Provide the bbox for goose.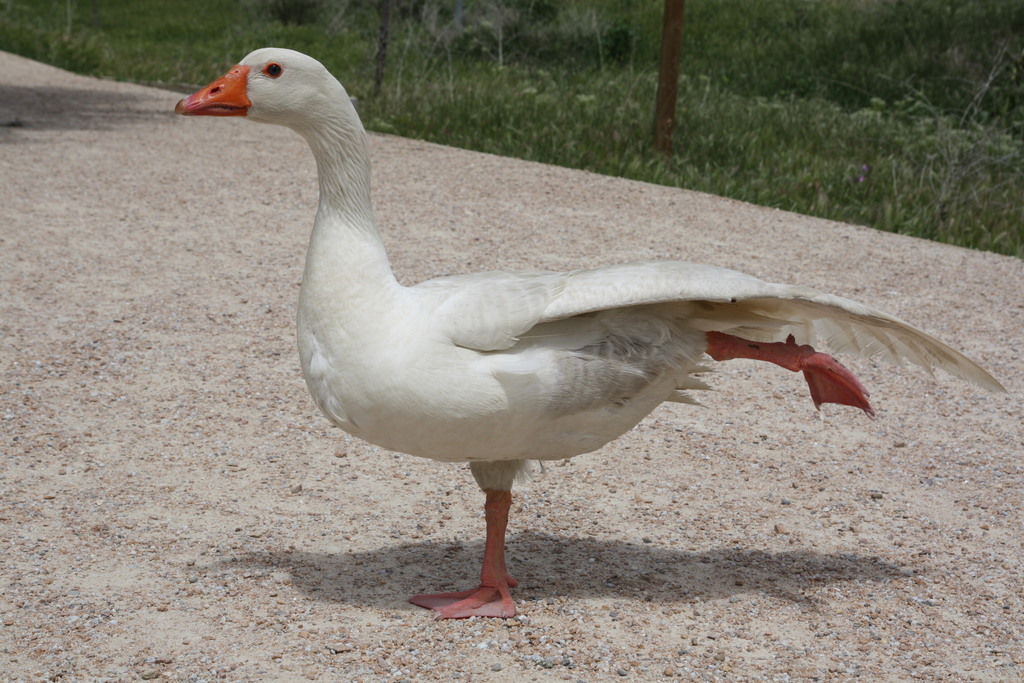
BBox(170, 40, 1015, 620).
